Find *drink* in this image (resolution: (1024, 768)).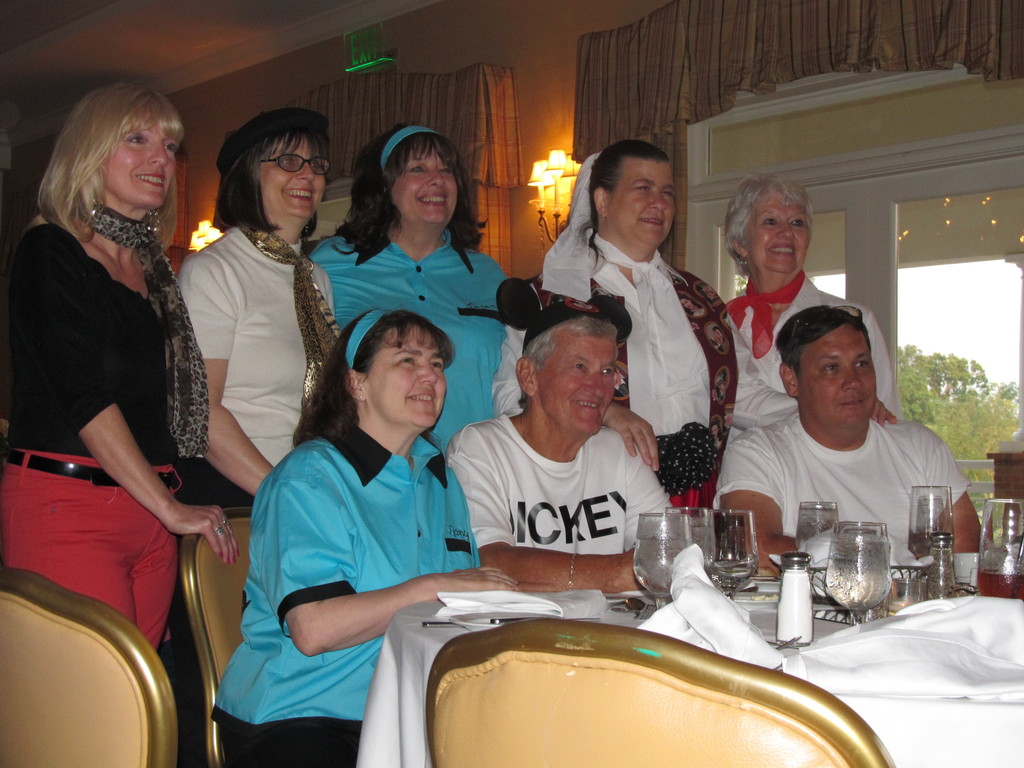
<region>794, 511, 838, 569</region>.
